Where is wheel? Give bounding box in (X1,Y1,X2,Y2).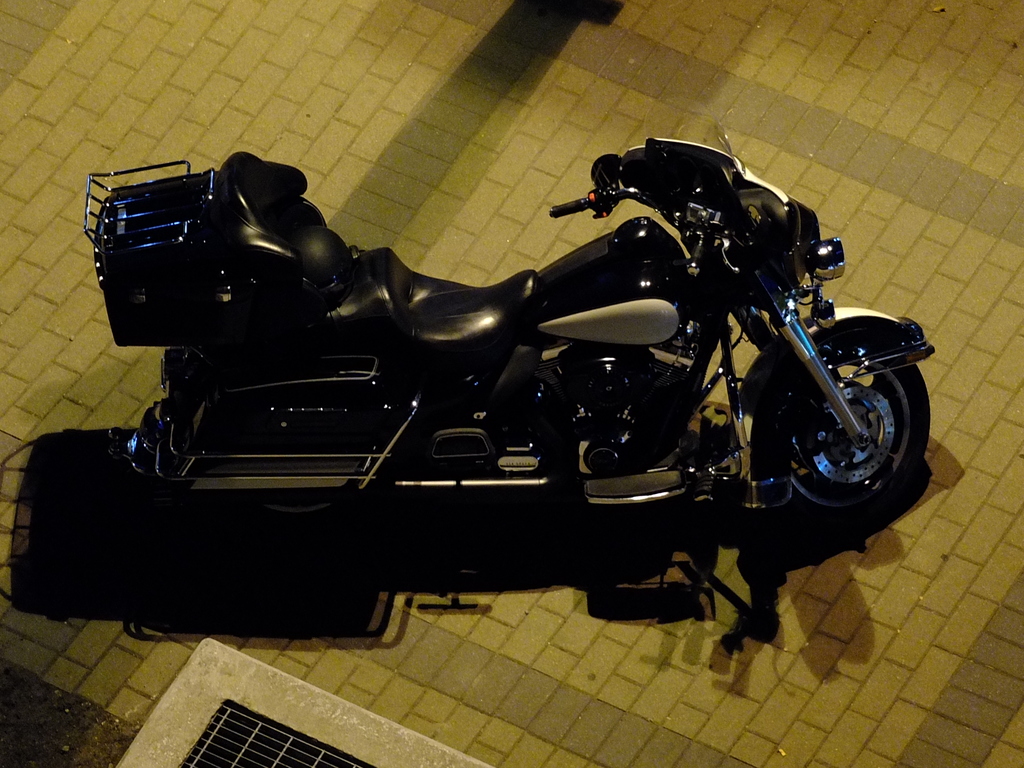
(767,325,923,524).
